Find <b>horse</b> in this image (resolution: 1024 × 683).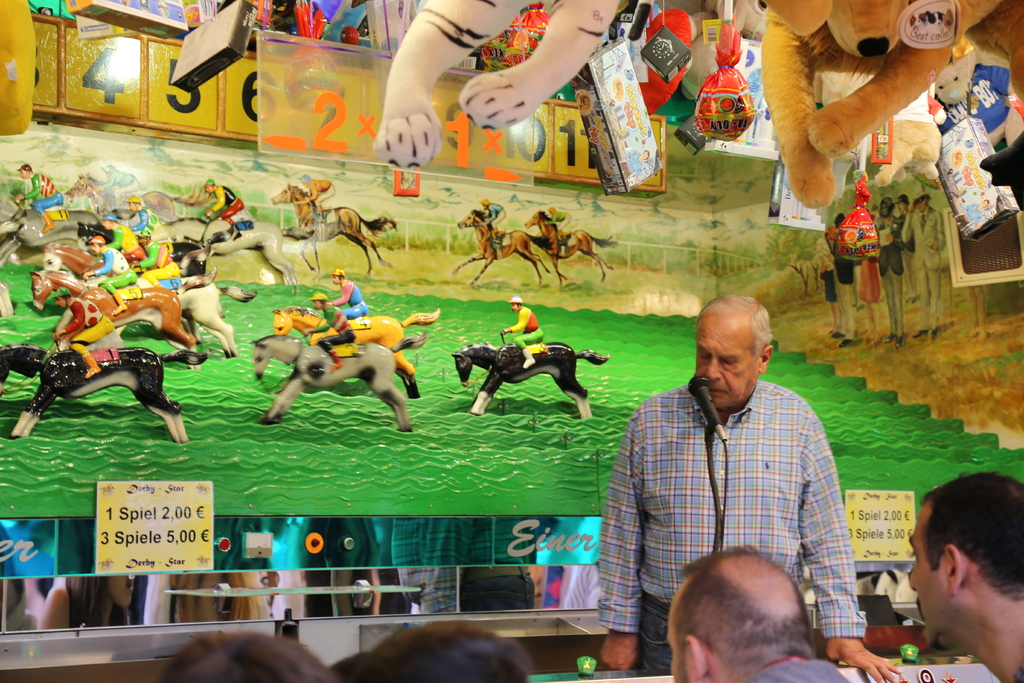
521:209:622:283.
